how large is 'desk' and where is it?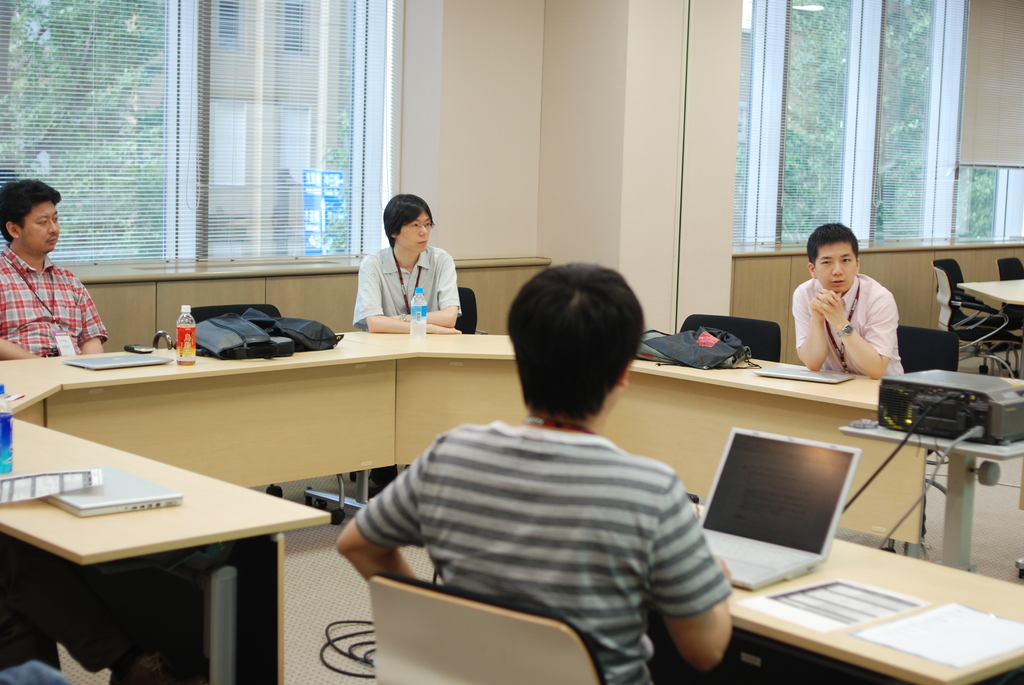
Bounding box: (left=733, top=539, right=1023, bottom=684).
